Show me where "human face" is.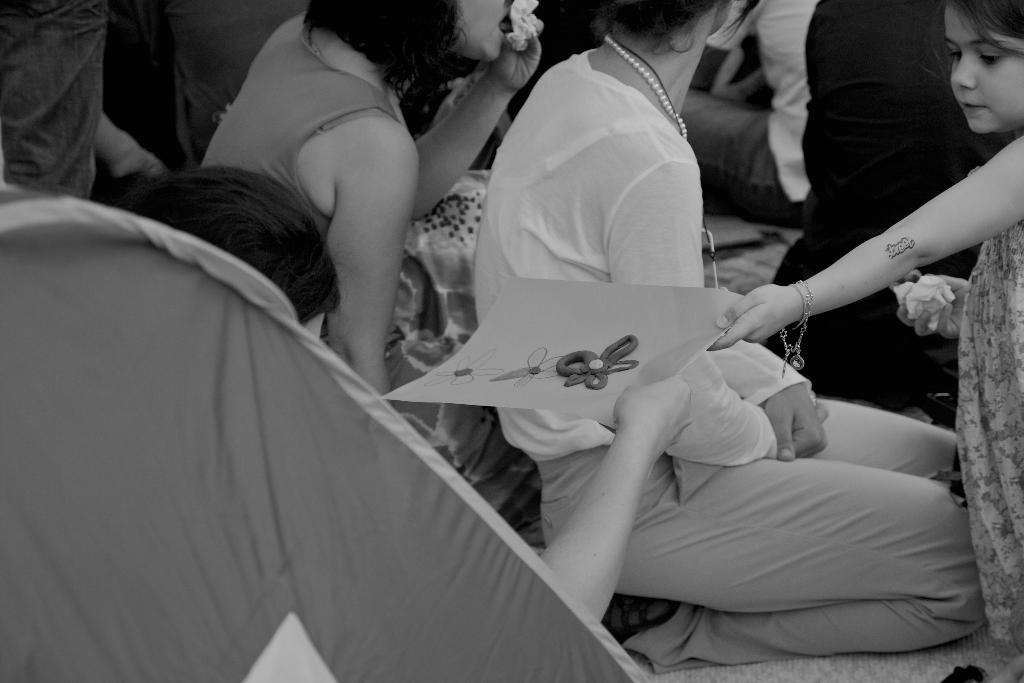
"human face" is at [left=453, top=0, right=520, bottom=63].
